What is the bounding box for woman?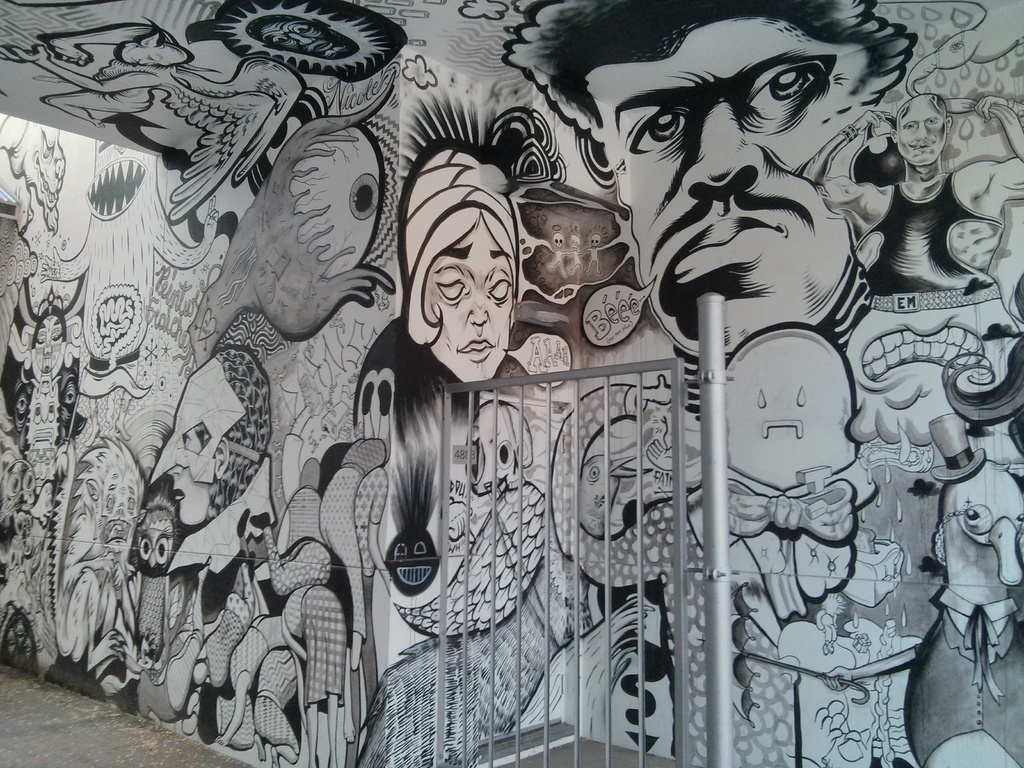
bbox=[377, 121, 567, 427].
